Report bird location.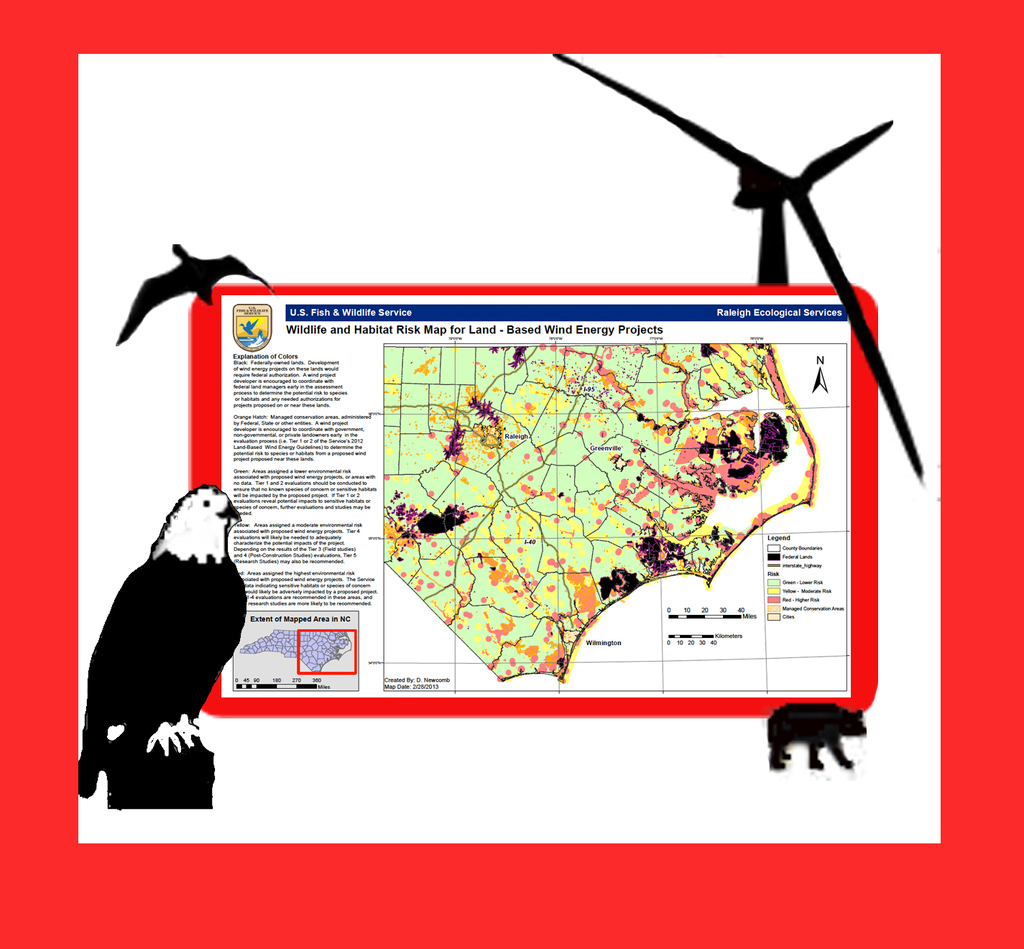
Report: box(78, 481, 247, 797).
